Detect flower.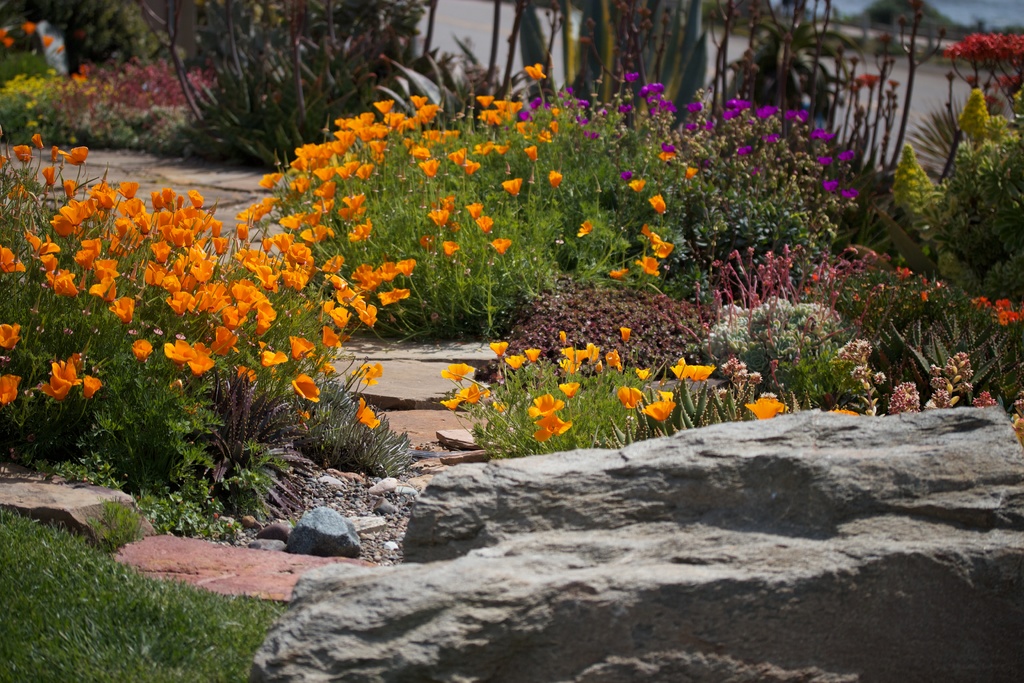
Detected at <bbox>620, 382, 641, 411</bbox>.
